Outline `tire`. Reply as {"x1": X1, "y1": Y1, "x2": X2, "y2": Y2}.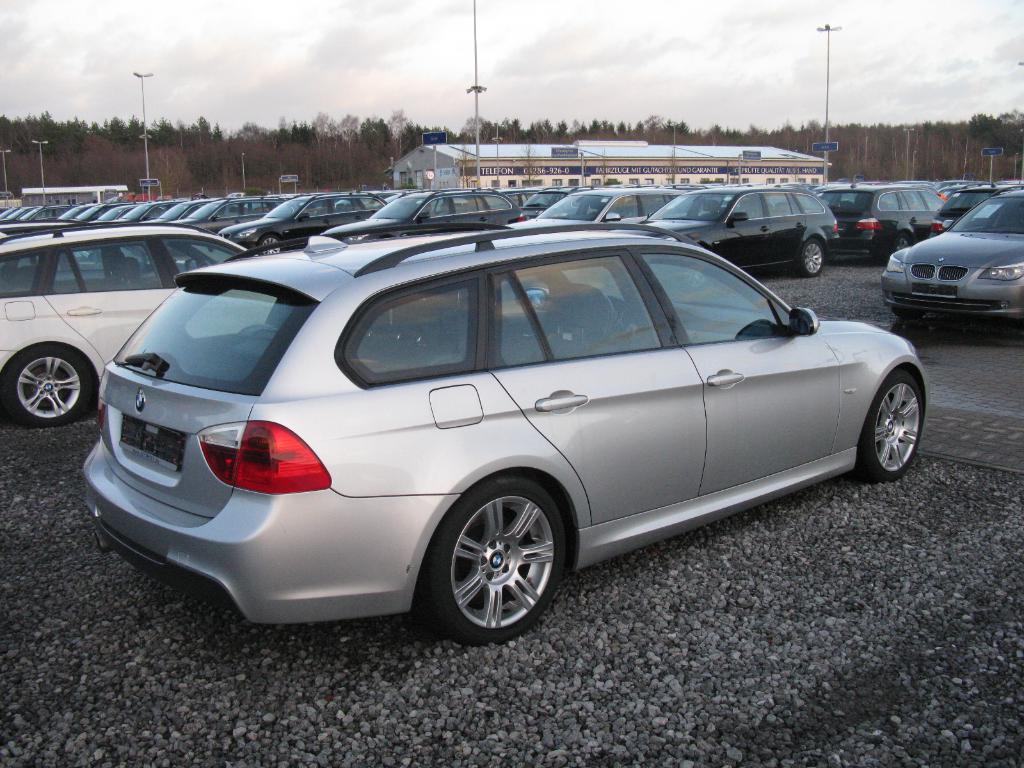
{"x1": 894, "y1": 305, "x2": 927, "y2": 317}.
